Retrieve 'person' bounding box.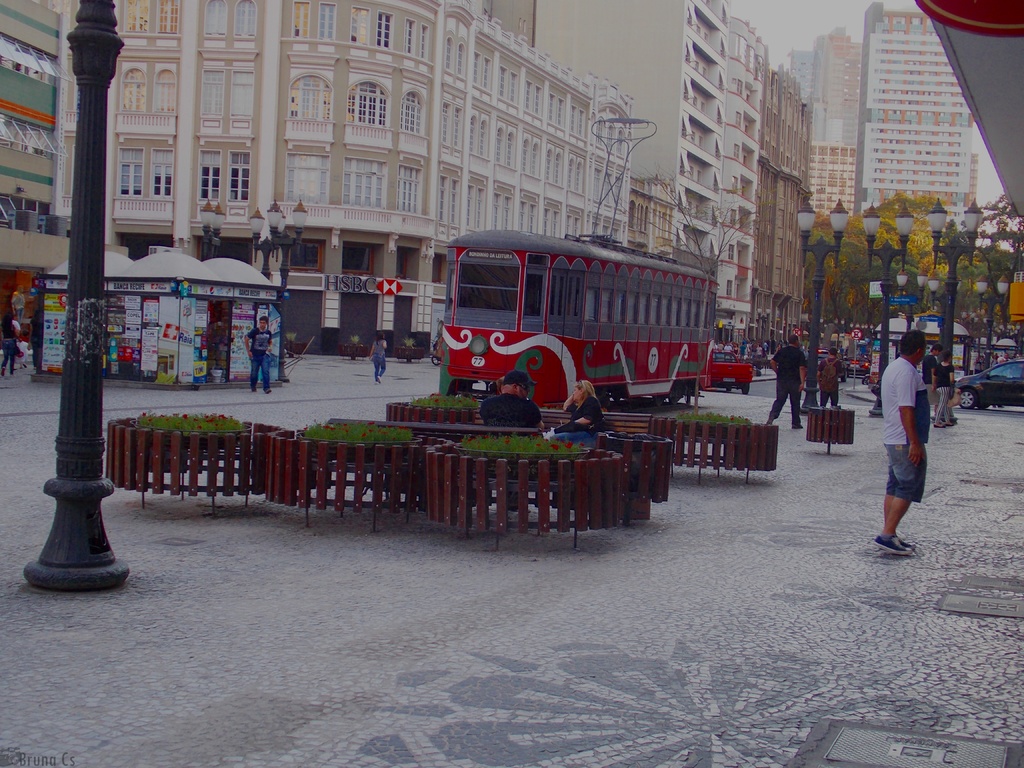
Bounding box: rect(938, 353, 956, 423).
